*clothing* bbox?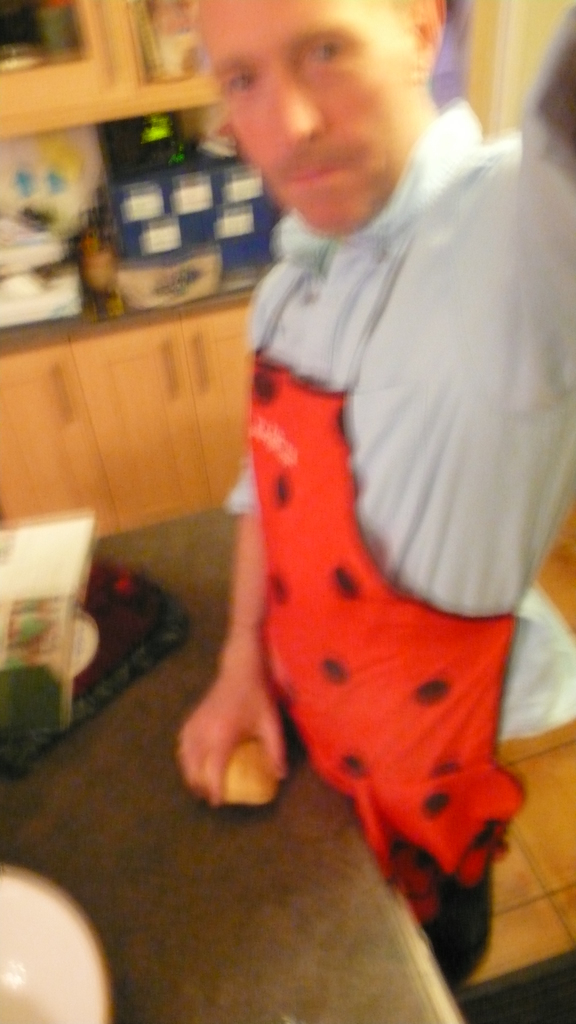
locate(184, 56, 559, 924)
